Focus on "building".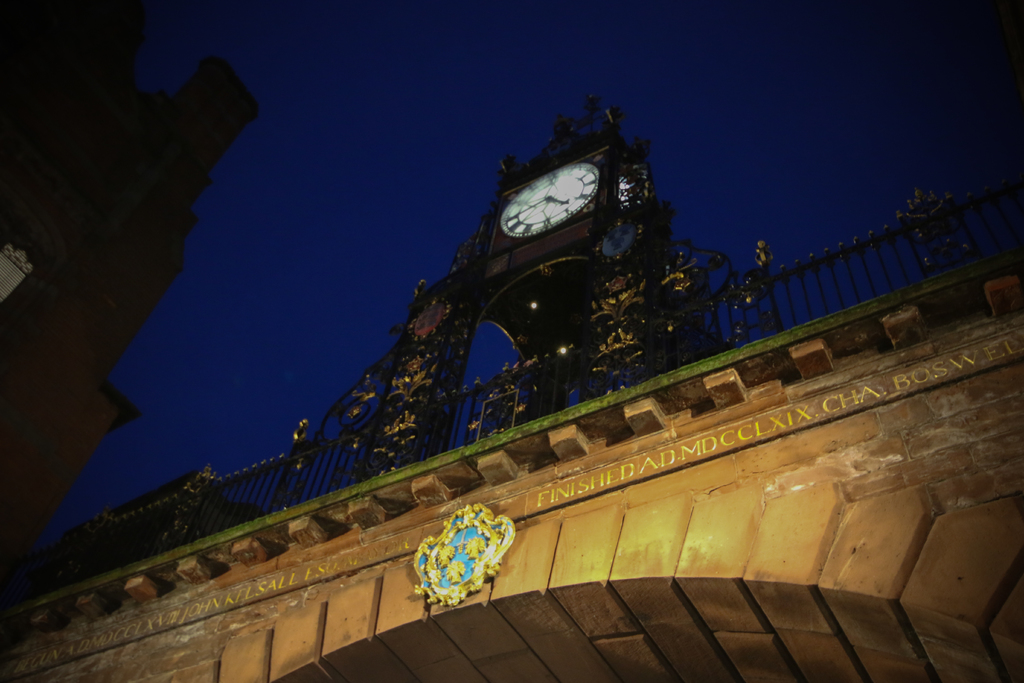
Focused at 5/97/1023/682.
